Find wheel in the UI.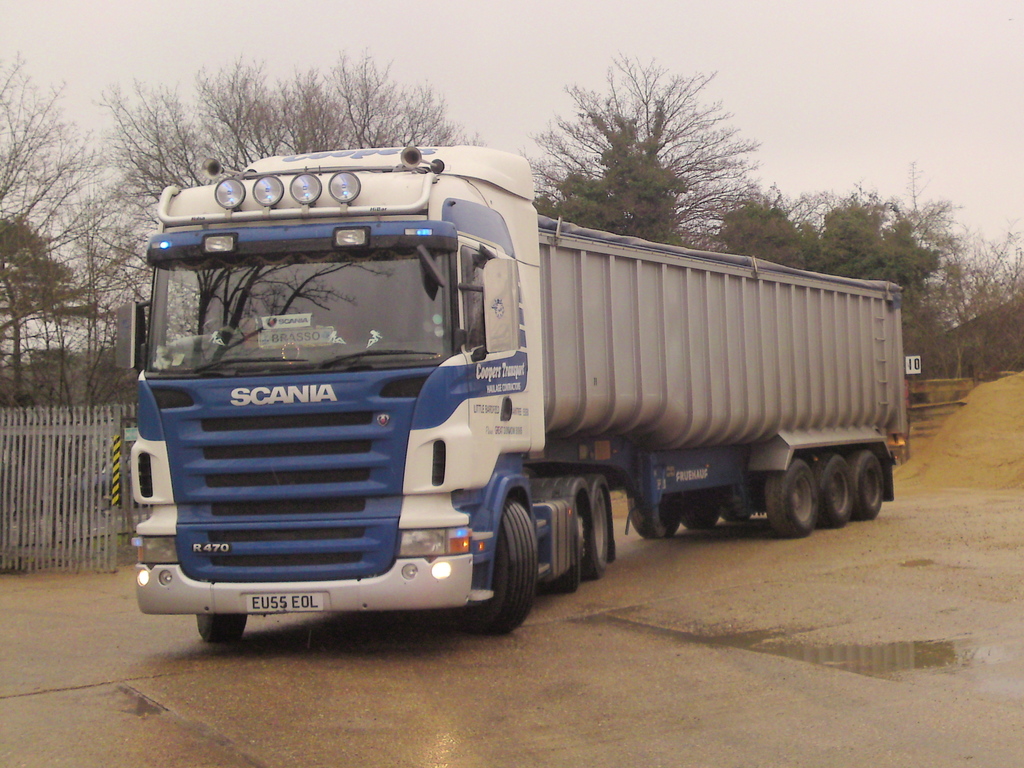
UI element at locate(555, 505, 582, 595).
